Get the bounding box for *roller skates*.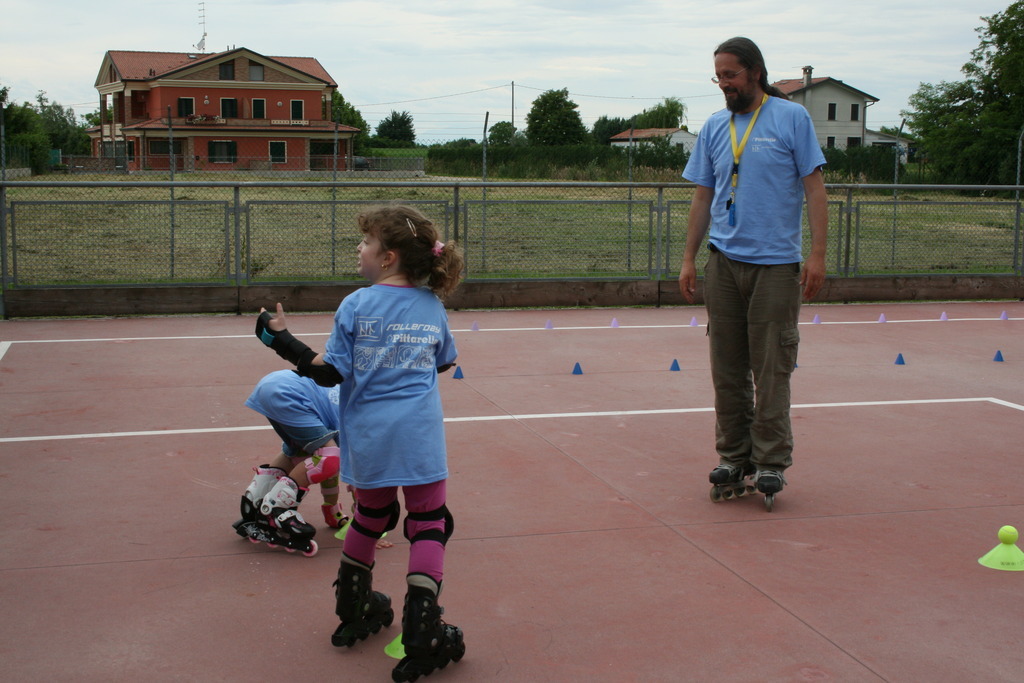
{"x1": 331, "y1": 552, "x2": 397, "y2": 646}.
